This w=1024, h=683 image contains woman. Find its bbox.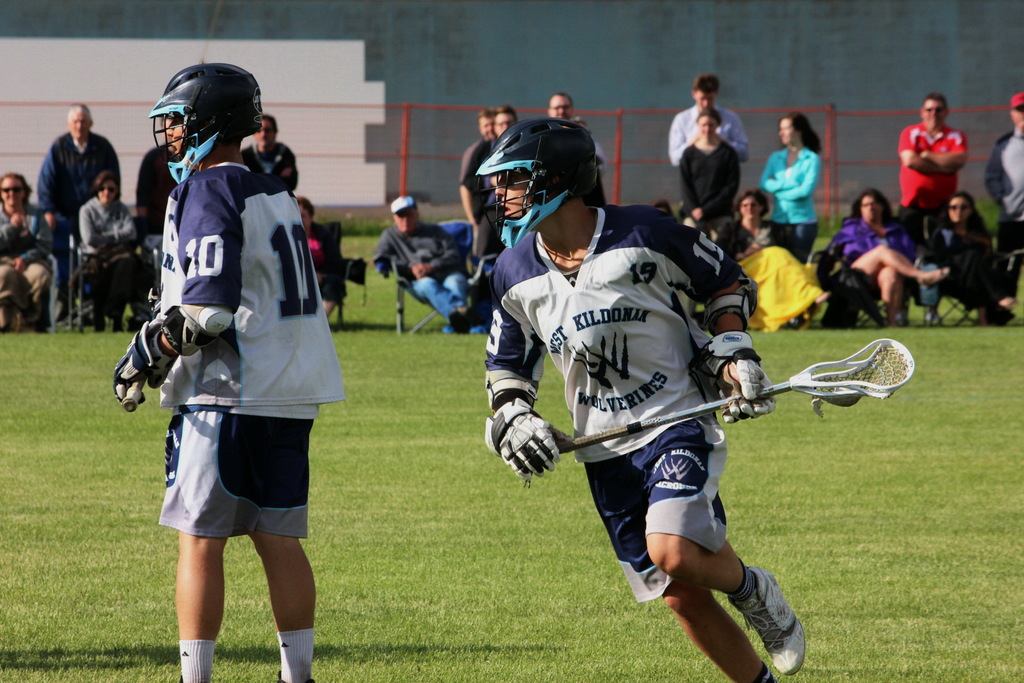
region(678, 104, 740, 235).
